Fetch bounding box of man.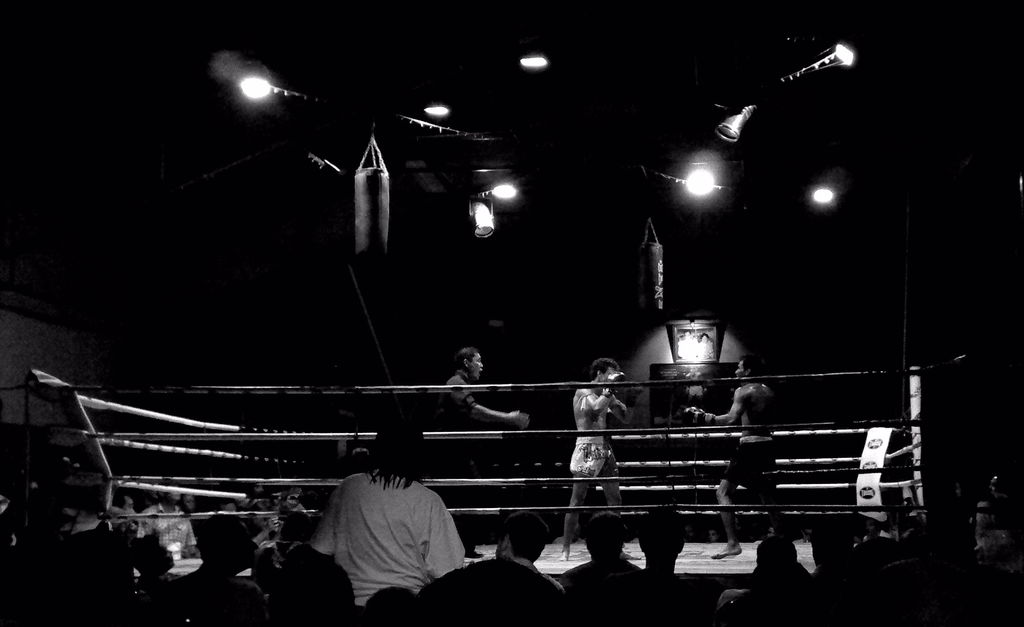
Bbox: region(555, 509, 639, 596).
